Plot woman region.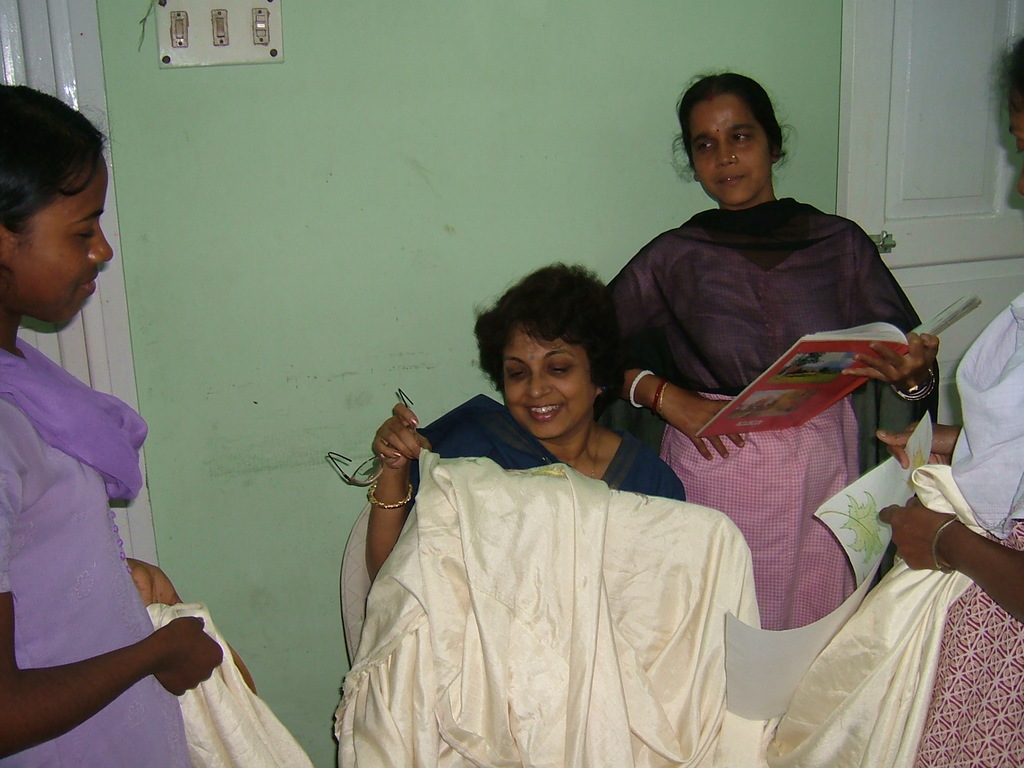
Plotted at 875/34/1023/767.
